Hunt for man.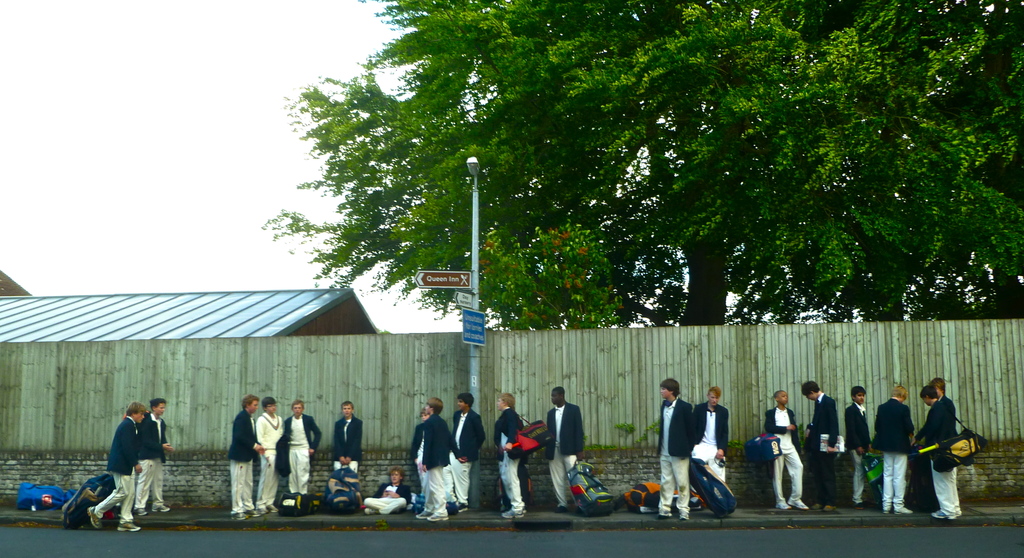
Hunted down at [89,400,147,529].
